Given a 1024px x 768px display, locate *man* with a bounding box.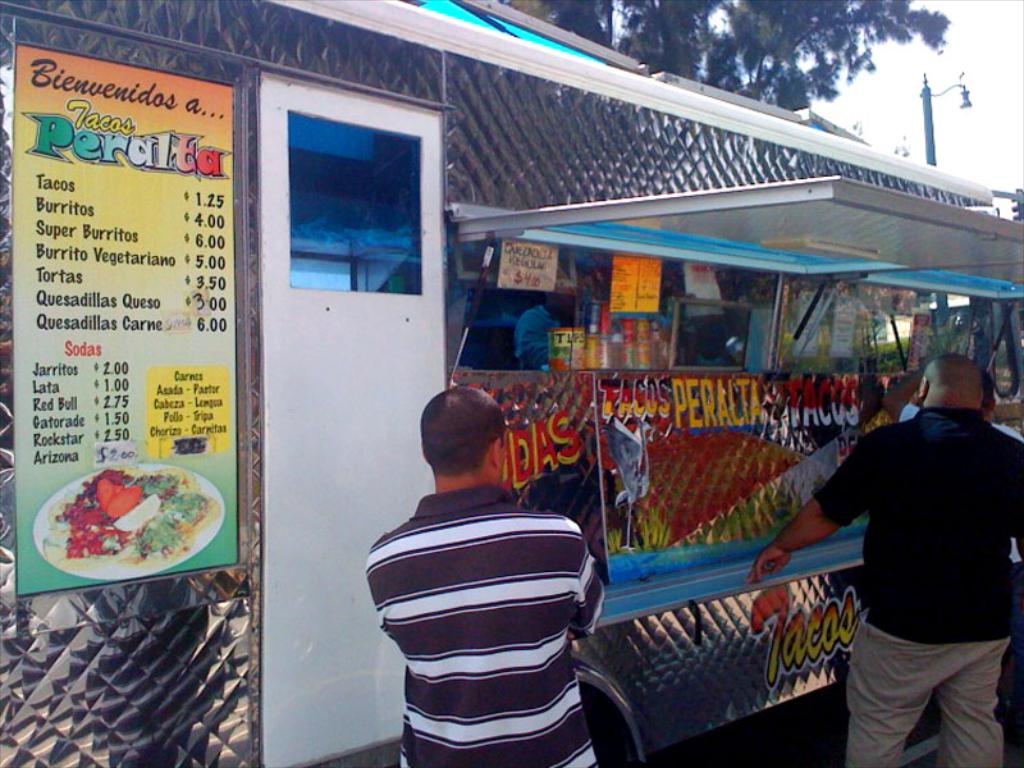
Located: [790, 329, 1012, 759].
